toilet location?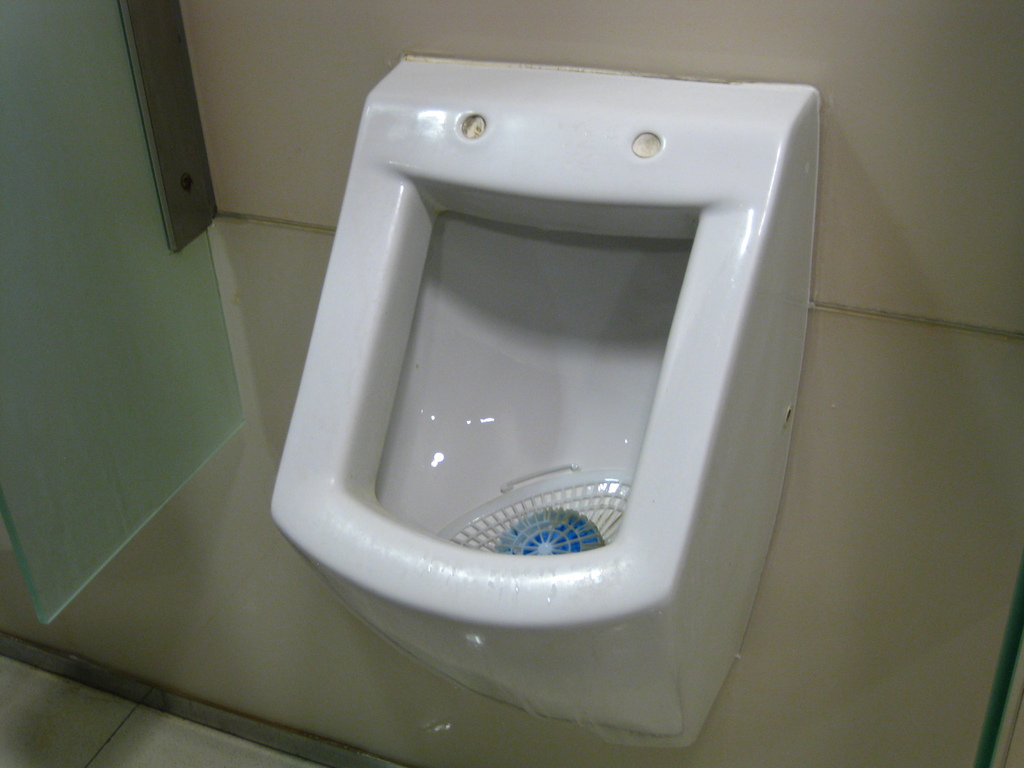
<bbox>264, 51, 819, 751</bbox>
